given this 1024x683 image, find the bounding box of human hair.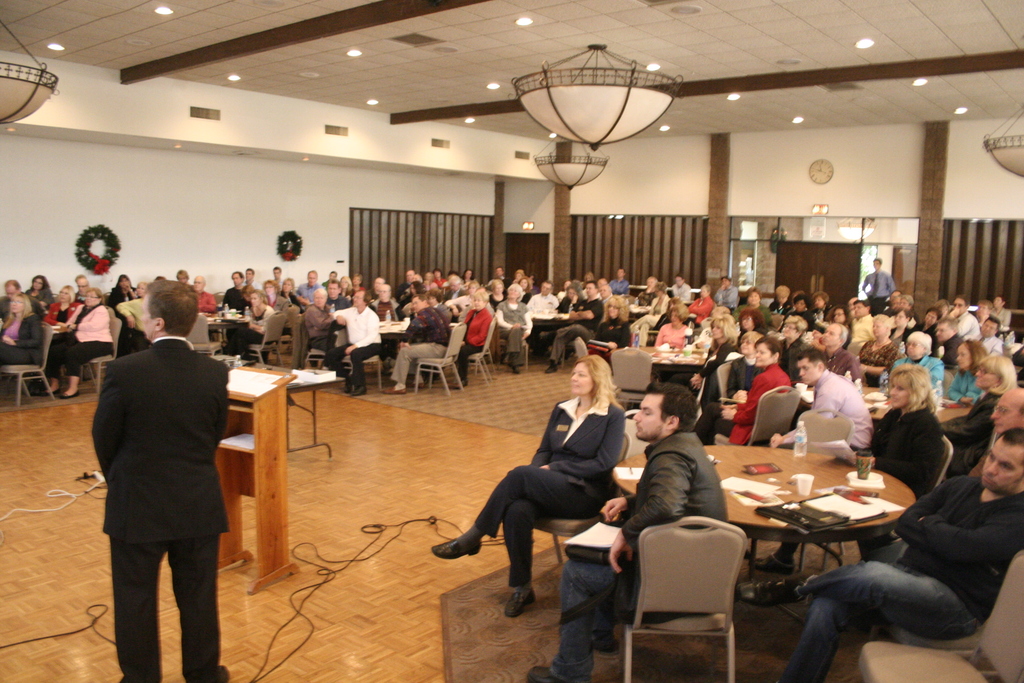
bbox=(468, 281, 479, 294).
